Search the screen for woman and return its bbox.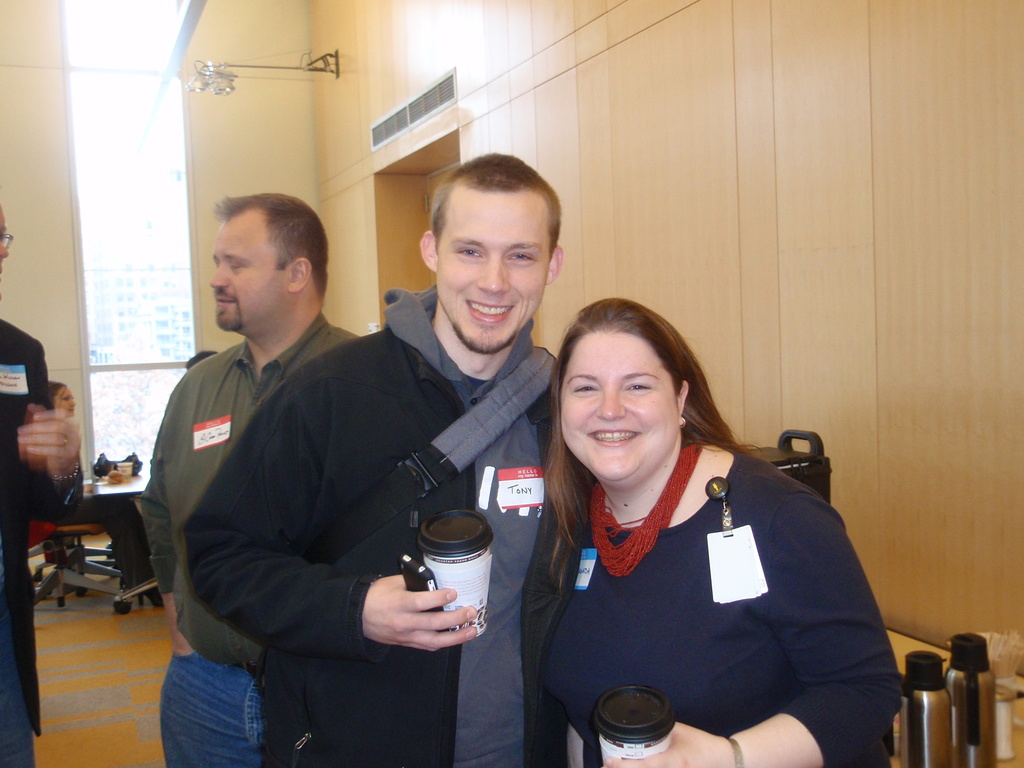
Found: Rect(502, 289, 868, 767).
